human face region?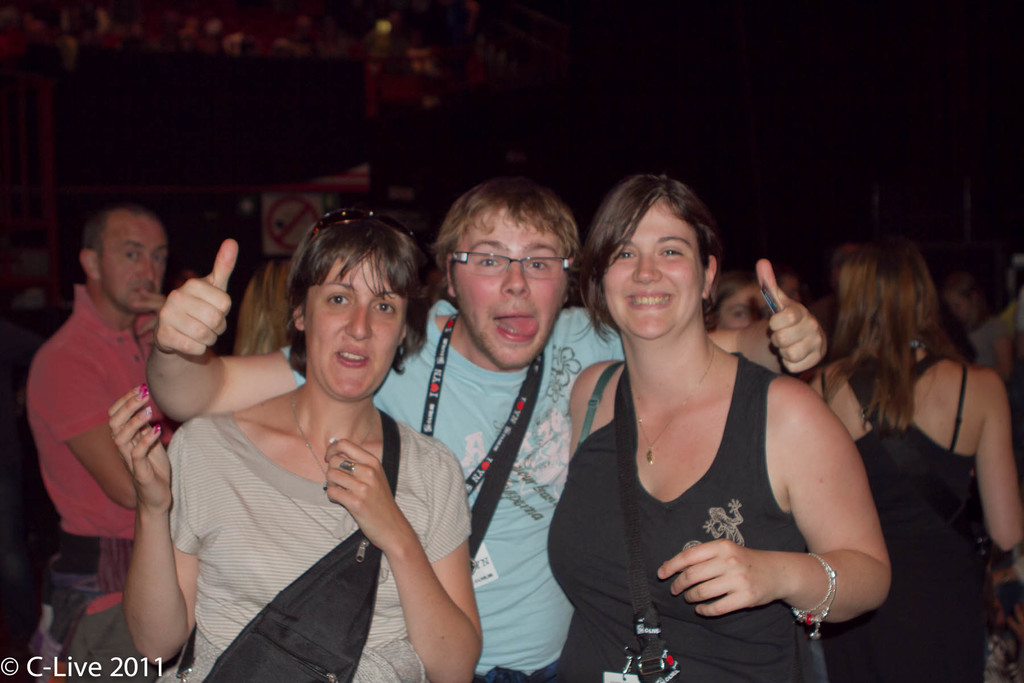
[left=100, top=211, right=170, bottom=320]
